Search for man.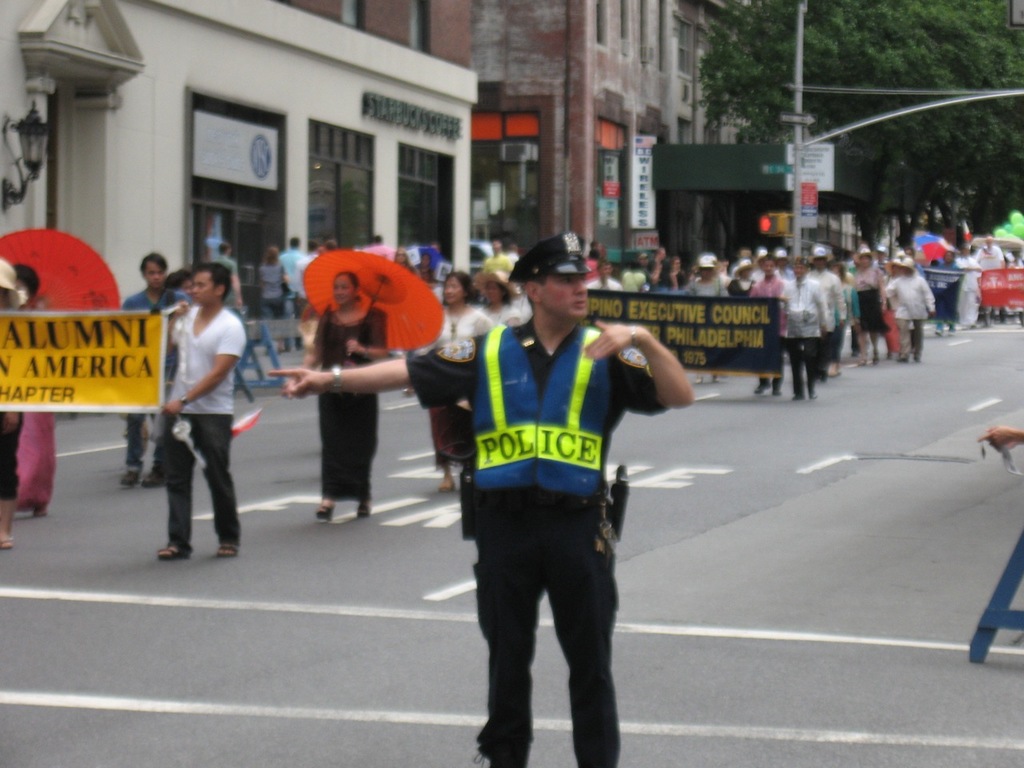
Found at select_region(977, 233, 1011, 322).
